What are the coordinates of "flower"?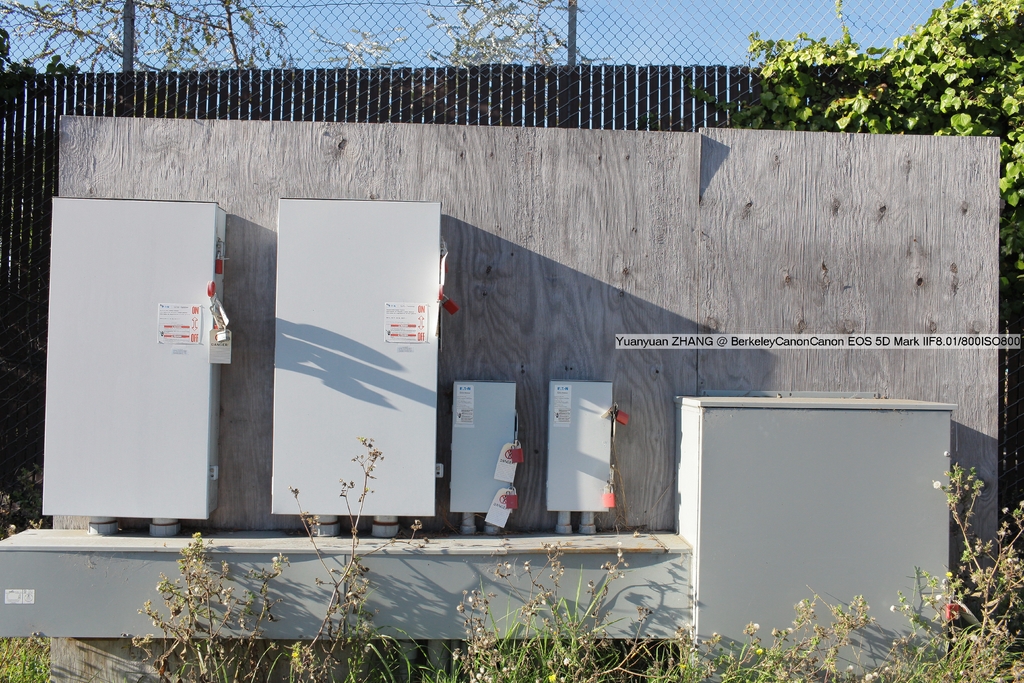
bbox=(477, 667, 485, 674).
